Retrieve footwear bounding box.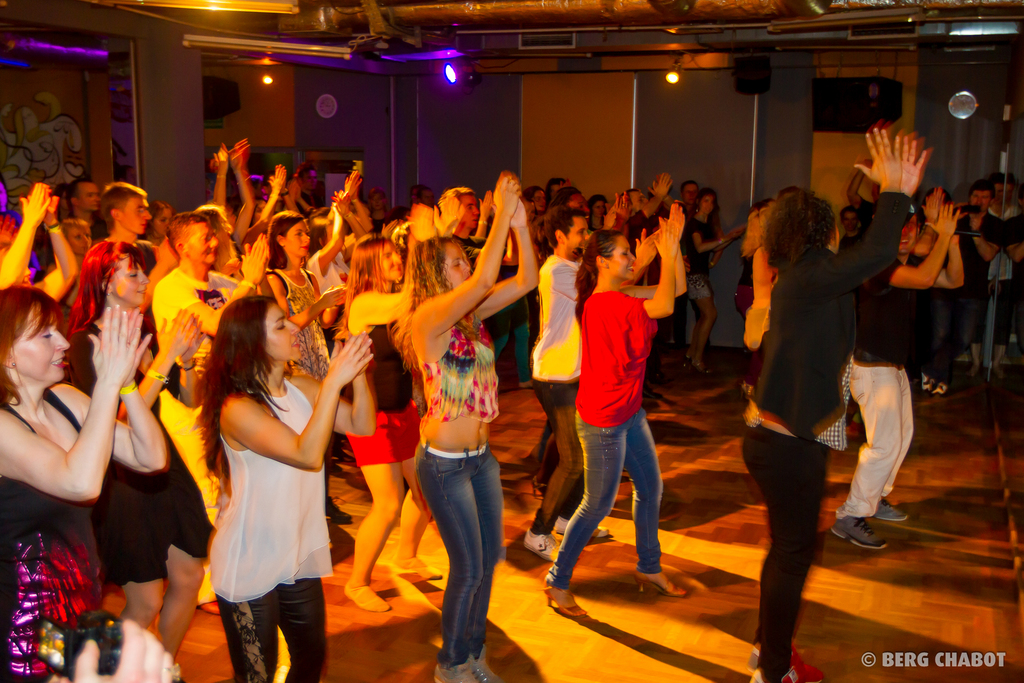
Bounding box: <box>343,582,391,612</box>.
